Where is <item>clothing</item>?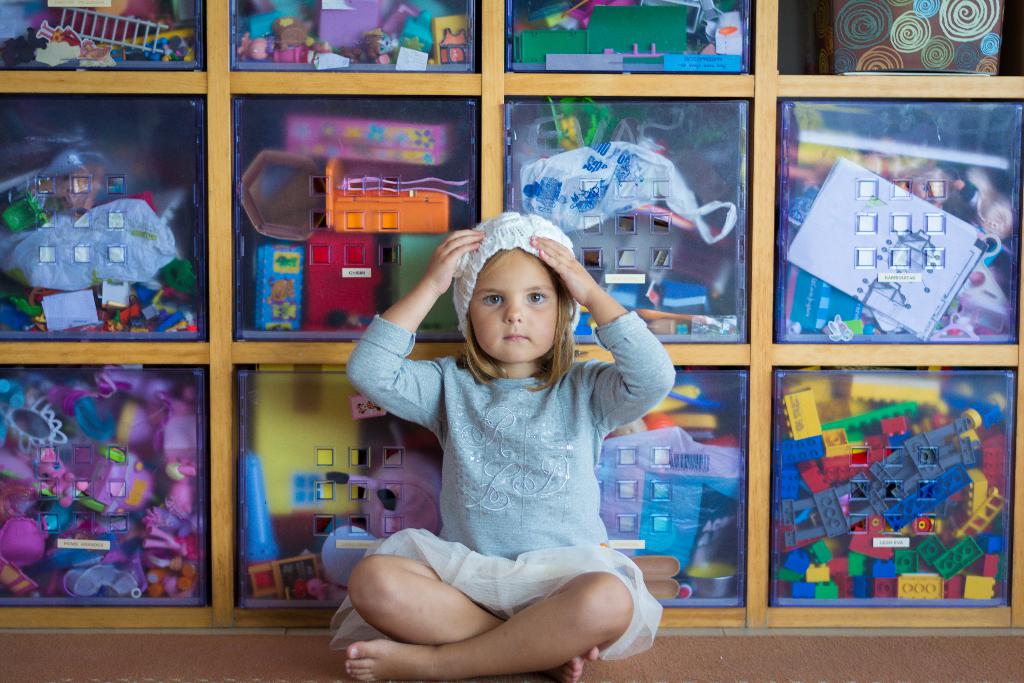
(330, 315, 668, 657).
